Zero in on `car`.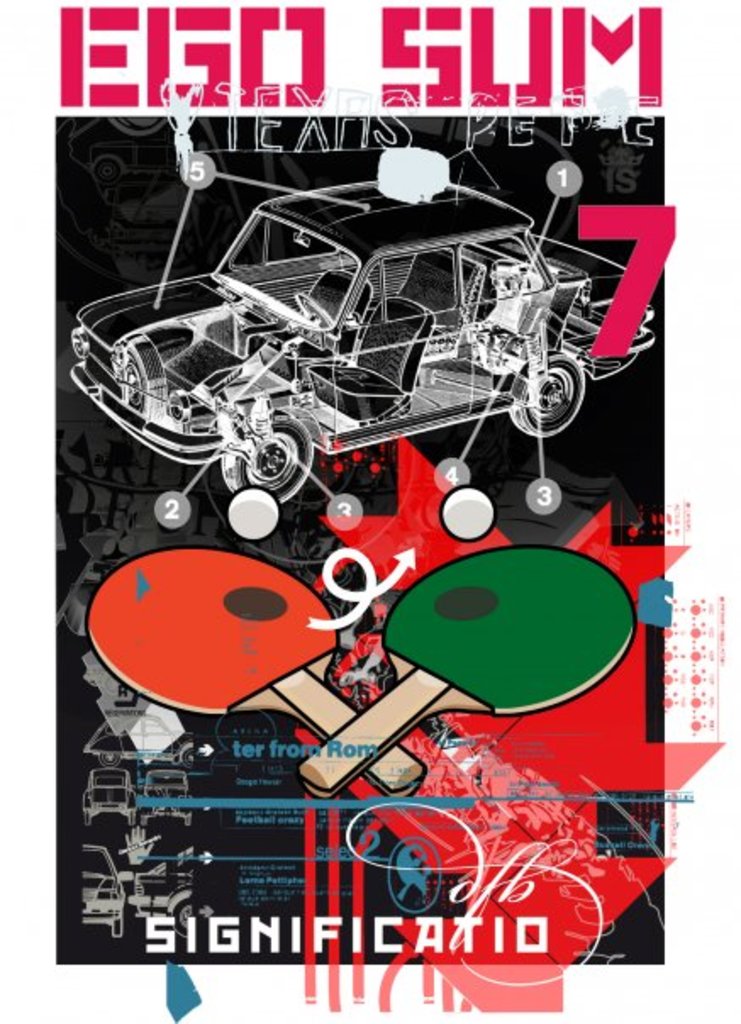
Zeroed in: crop(75, 843, 134, 938).
